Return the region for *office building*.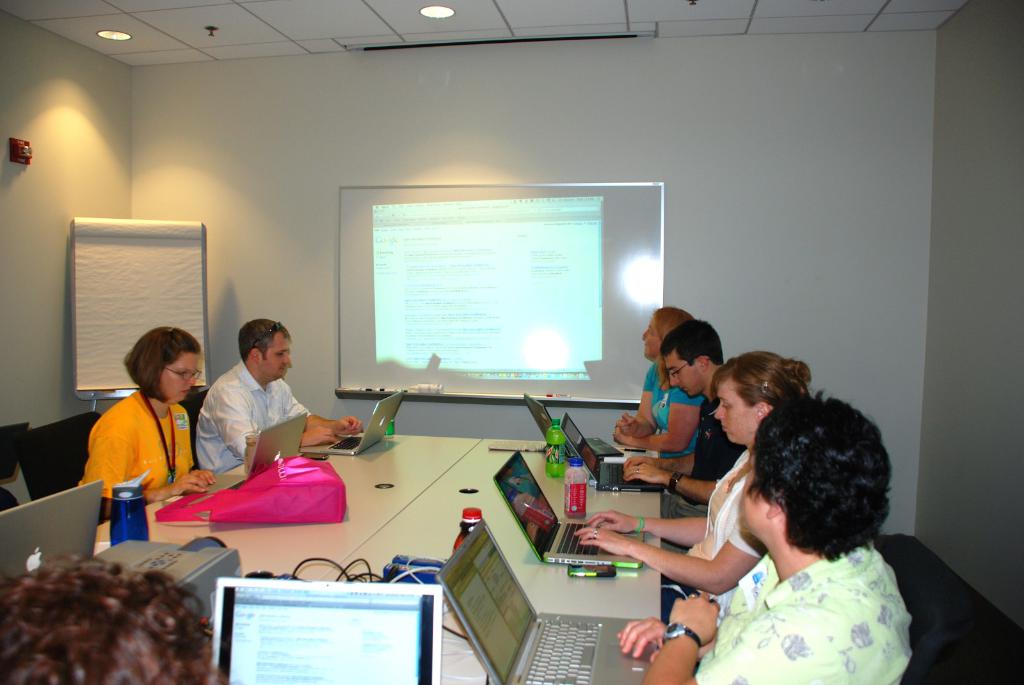
crop(20, 31, 887, 684).
